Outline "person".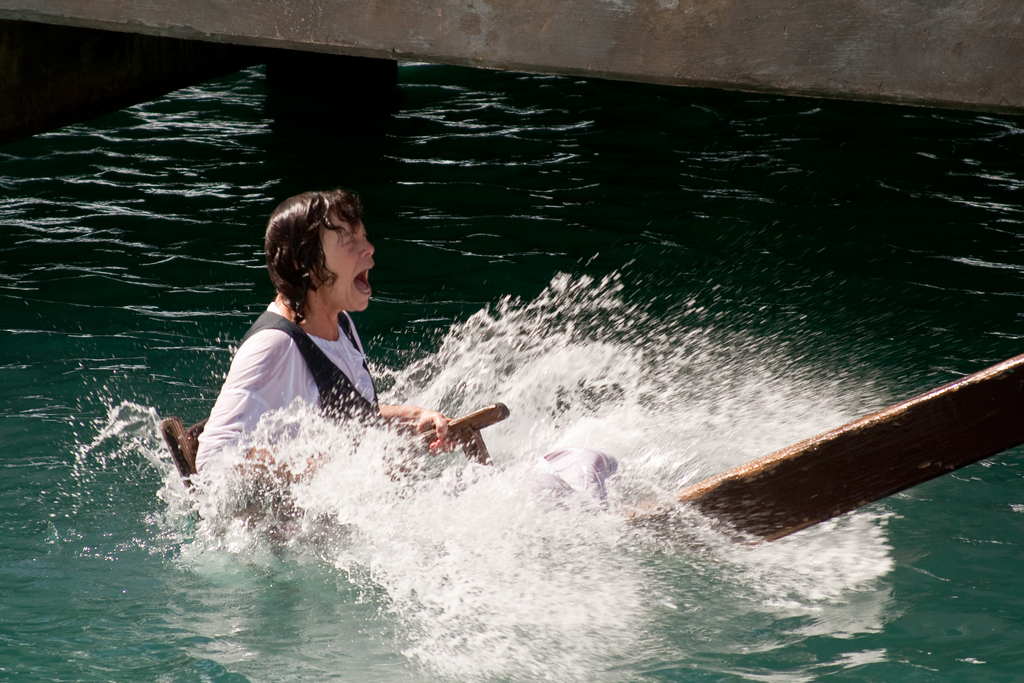
Outline: bbox(186, 186, 637, 542).
